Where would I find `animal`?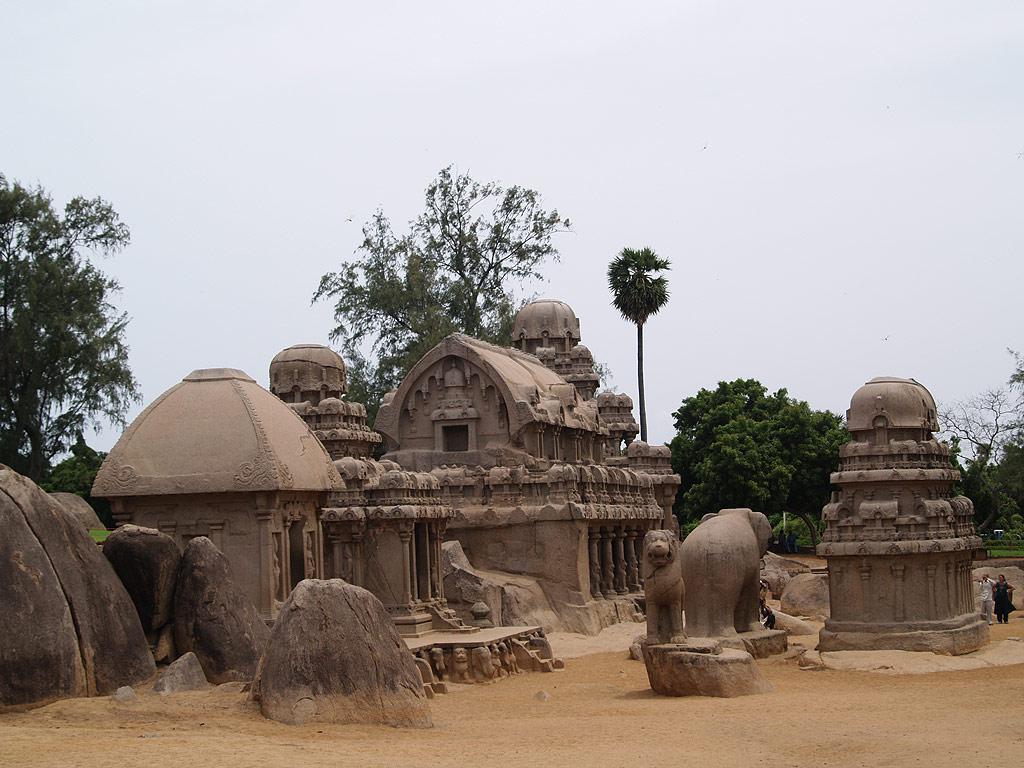
At (641, 529, 692, 643).
